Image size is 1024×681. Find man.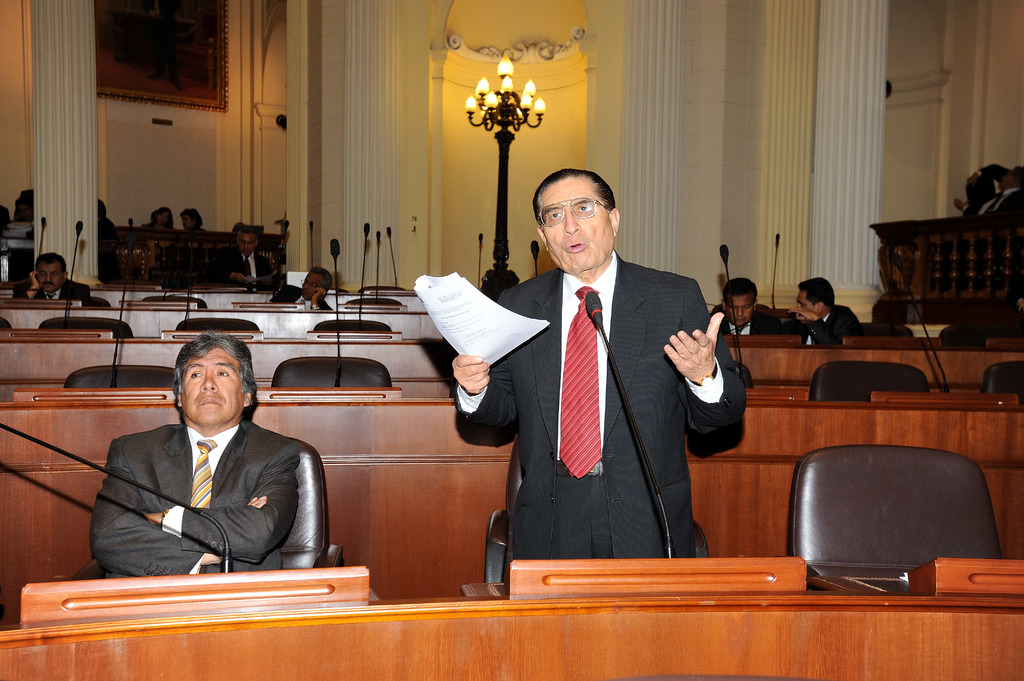
left=712, top=275, right=772, bottom=342.
